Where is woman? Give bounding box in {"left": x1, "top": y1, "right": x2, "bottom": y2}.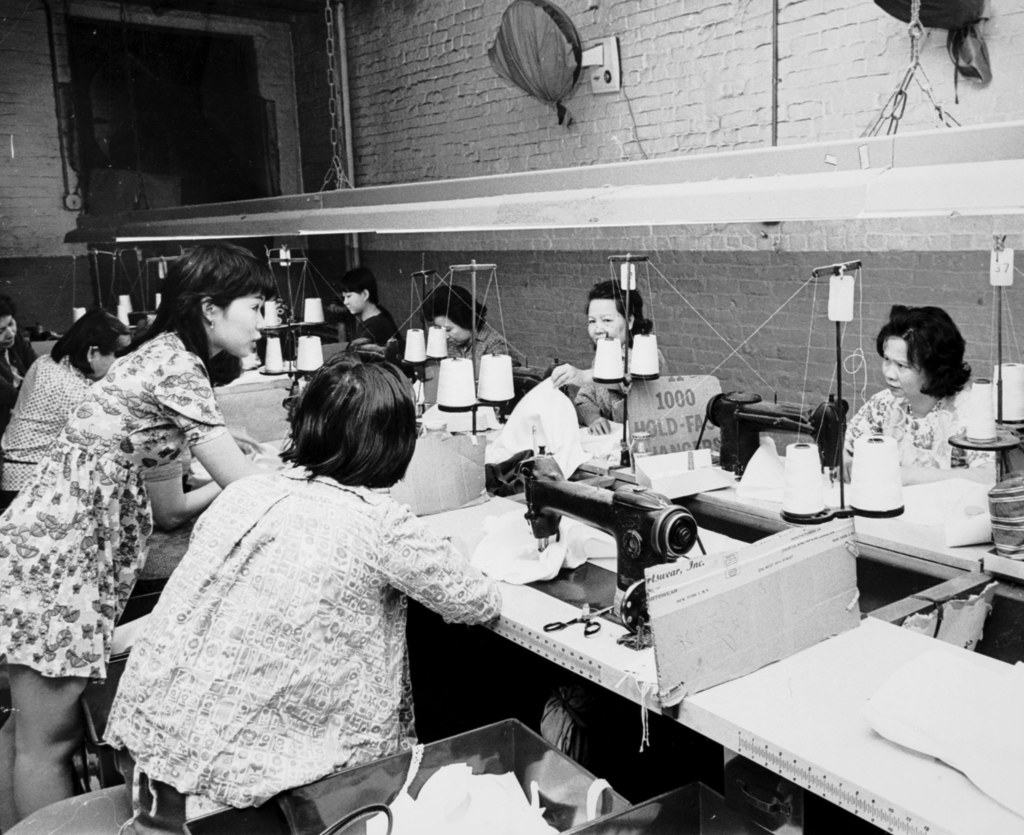
{"left": 554, "top": 279, "right": 669, "bottom": 467}.
